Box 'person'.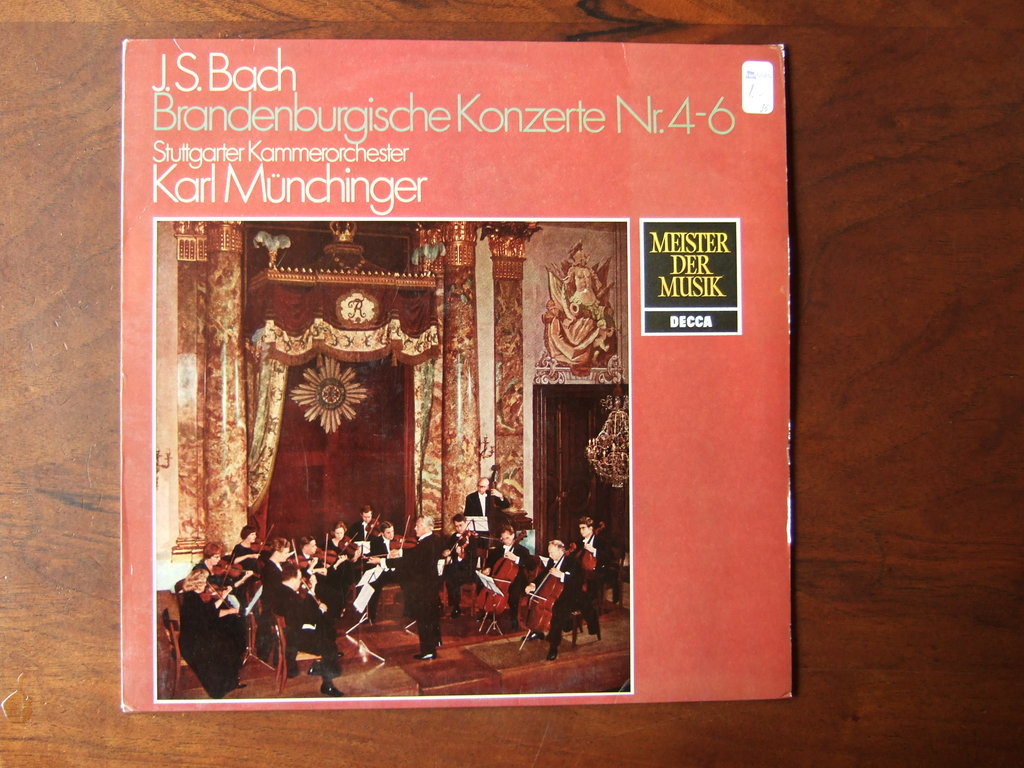
bbox=(577, 513, 614, 609).
